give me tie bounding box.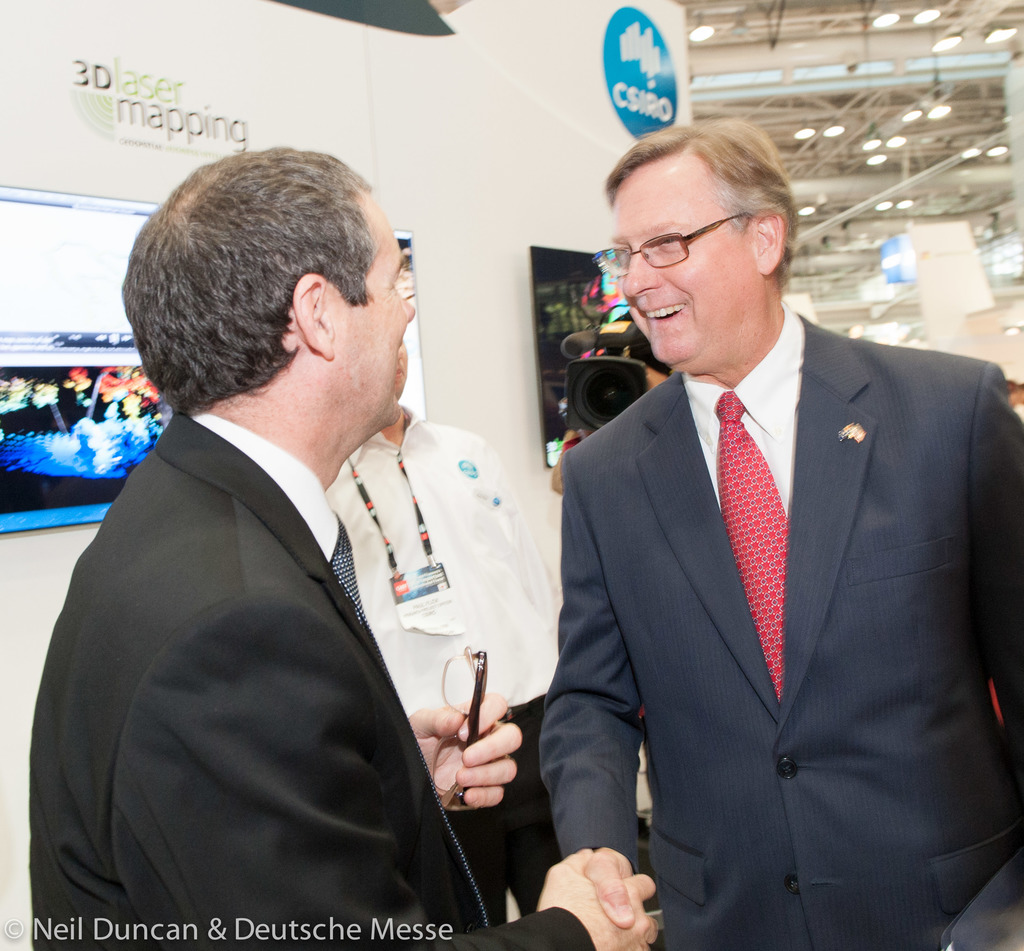
BBox(332, 507, 493, 938).
